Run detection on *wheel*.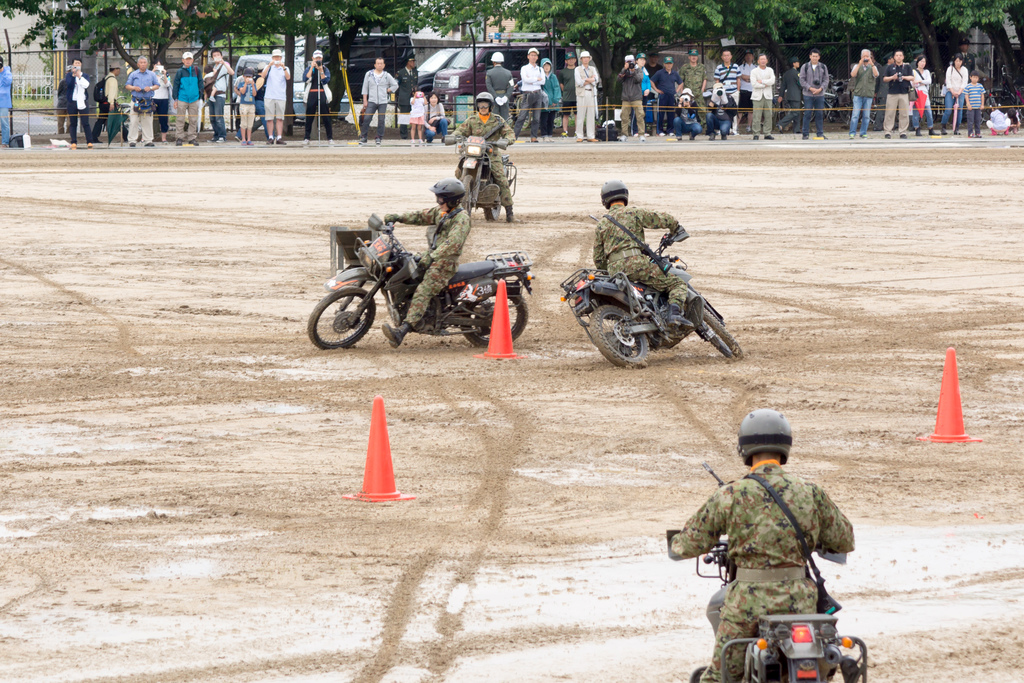
Result: box(484, 192, 501, 219).
